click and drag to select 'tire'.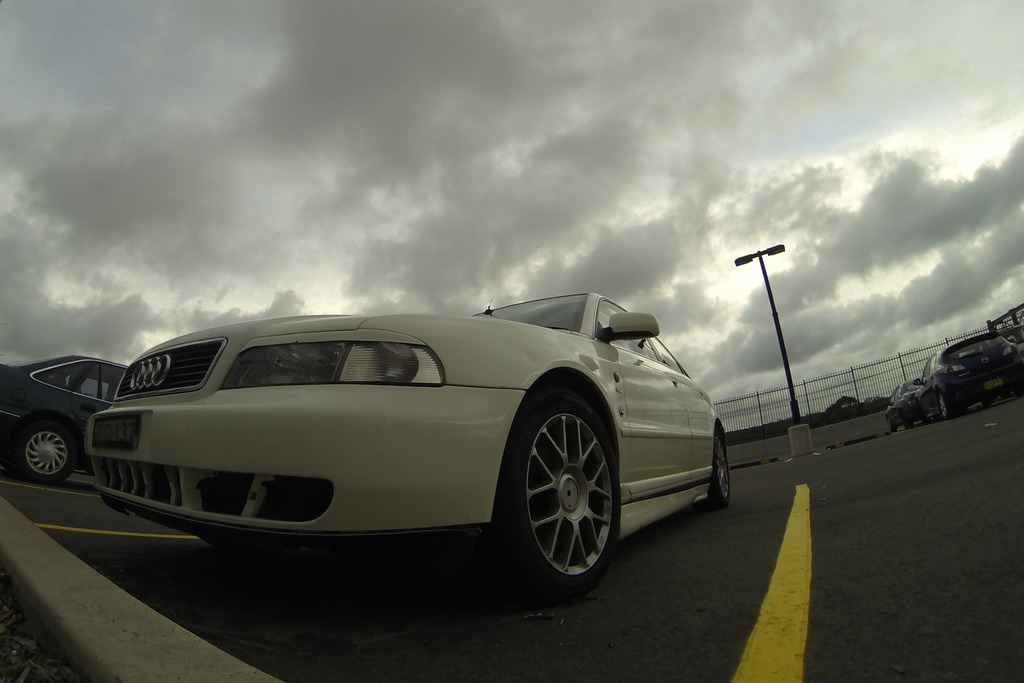
Selection: 712:422:732:507.
